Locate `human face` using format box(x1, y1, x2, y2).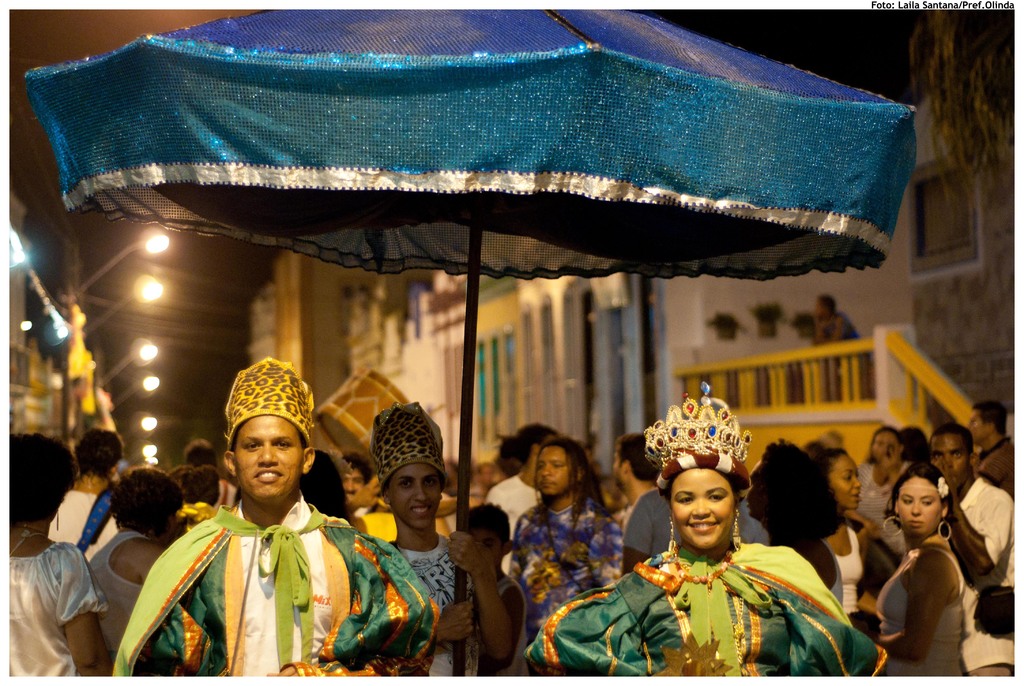
box(340, 463, 365, 499).
